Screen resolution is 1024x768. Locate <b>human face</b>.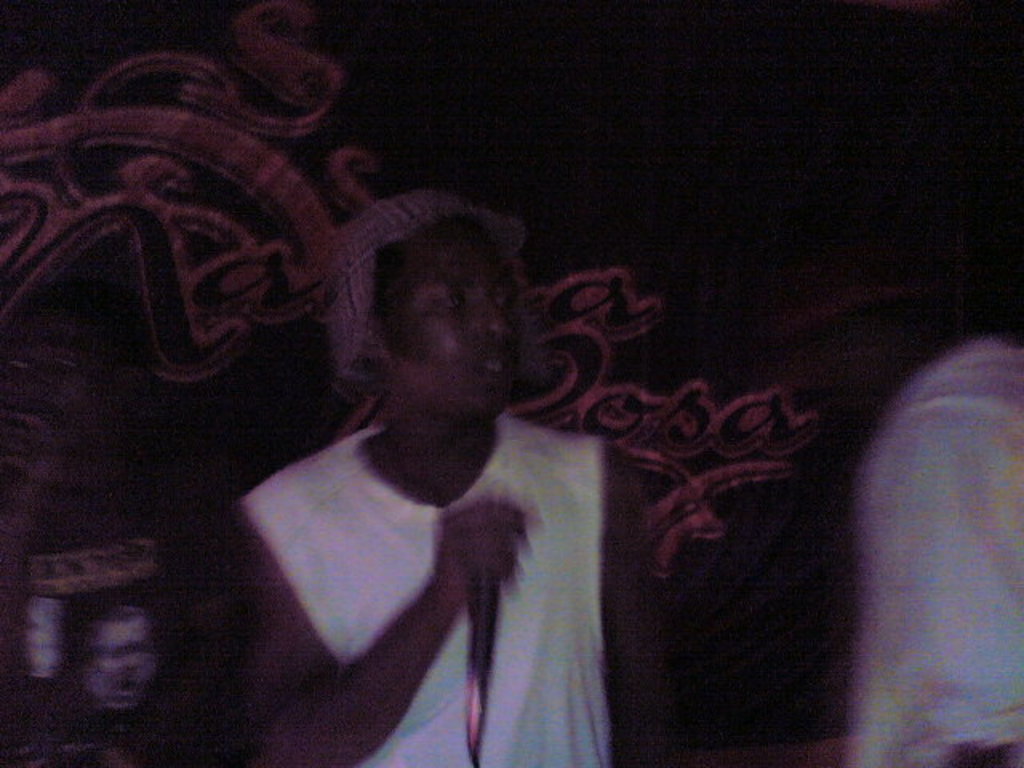
(379, 216, 525, 421).
